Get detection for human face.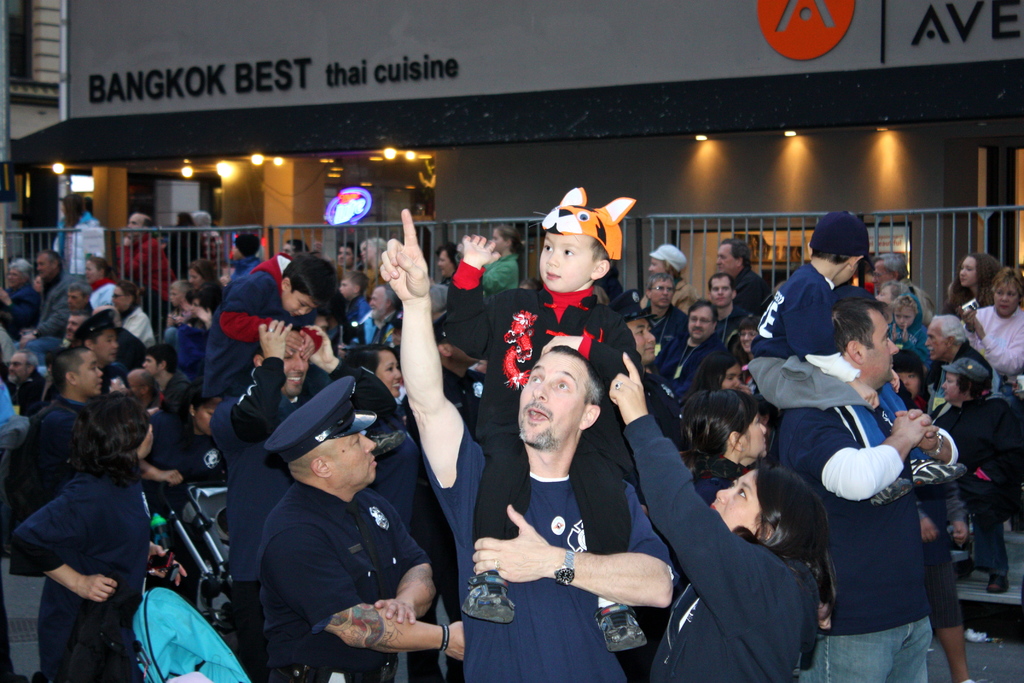
Detection: 689 308 712 339.
